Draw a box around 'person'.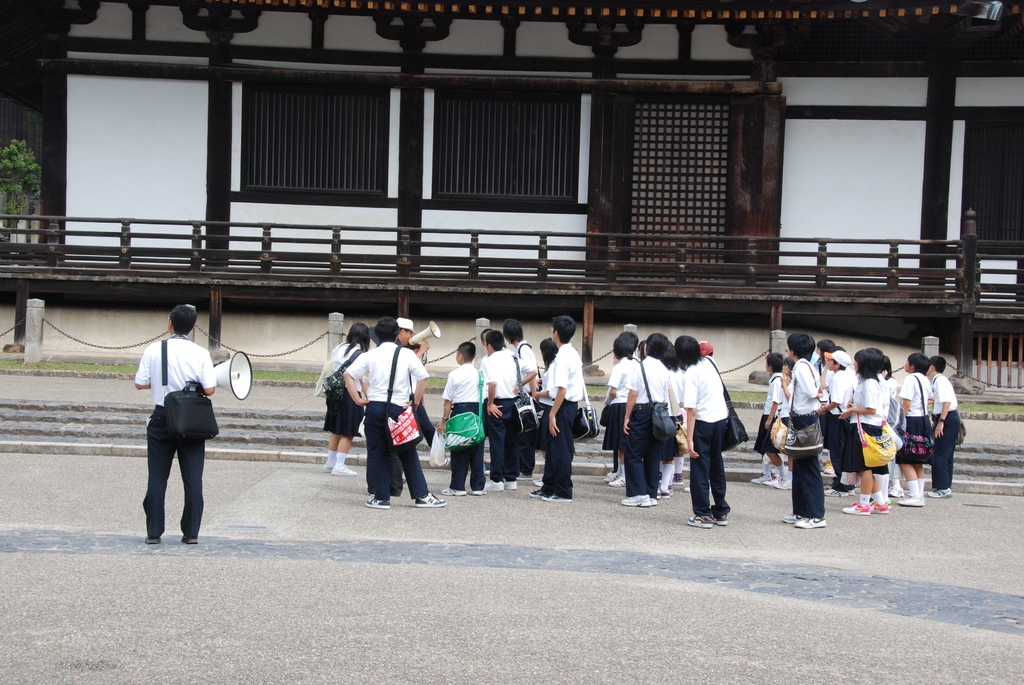
region(397, 319, 437, 447).
